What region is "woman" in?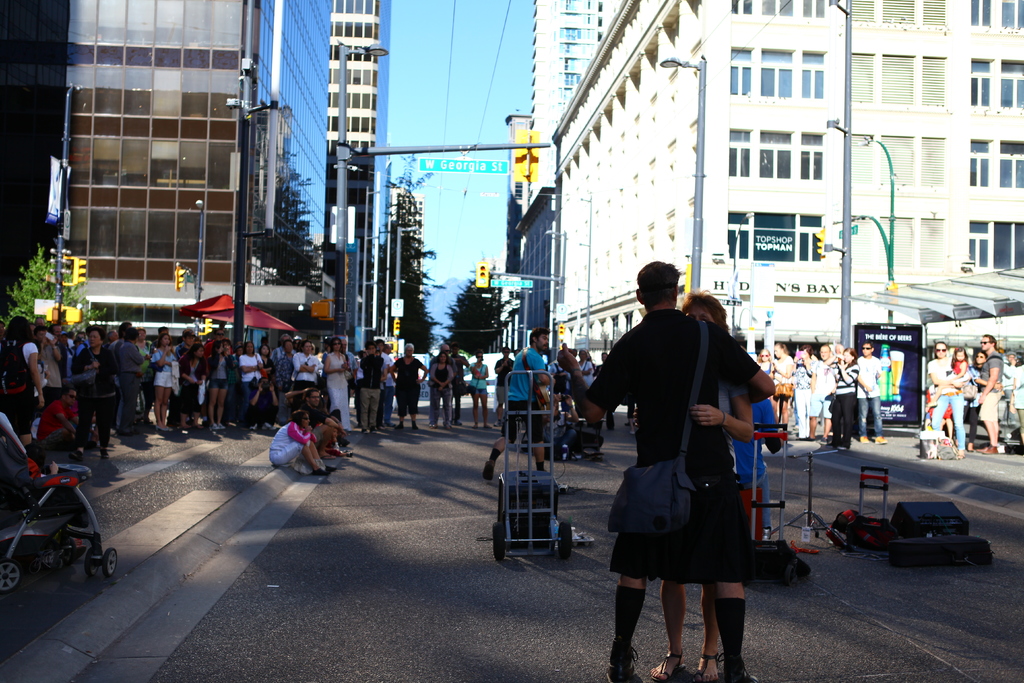
bbox(231, 340, 264, 415).
